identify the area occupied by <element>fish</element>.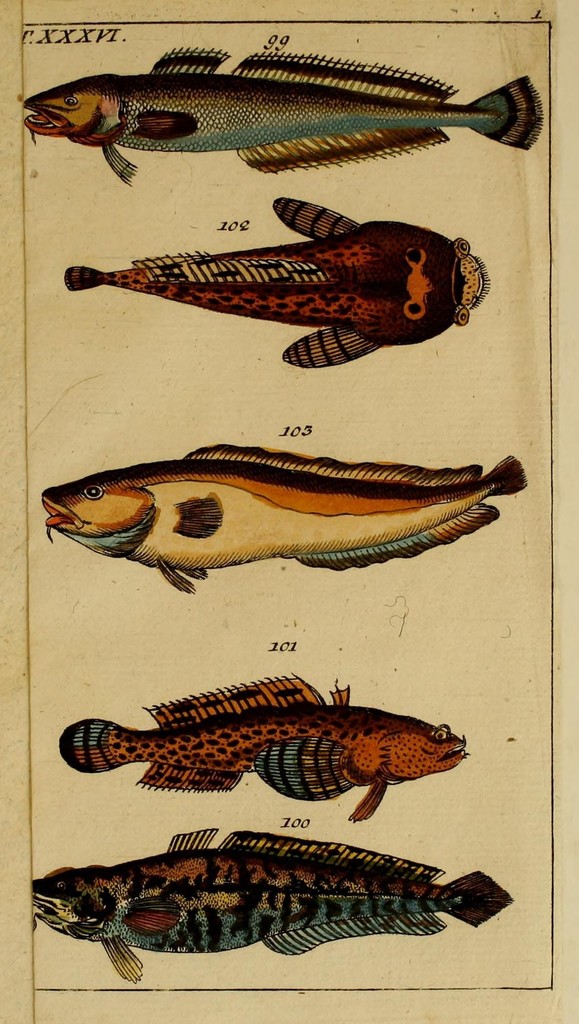
Area: 67, 191, 490, 371.
